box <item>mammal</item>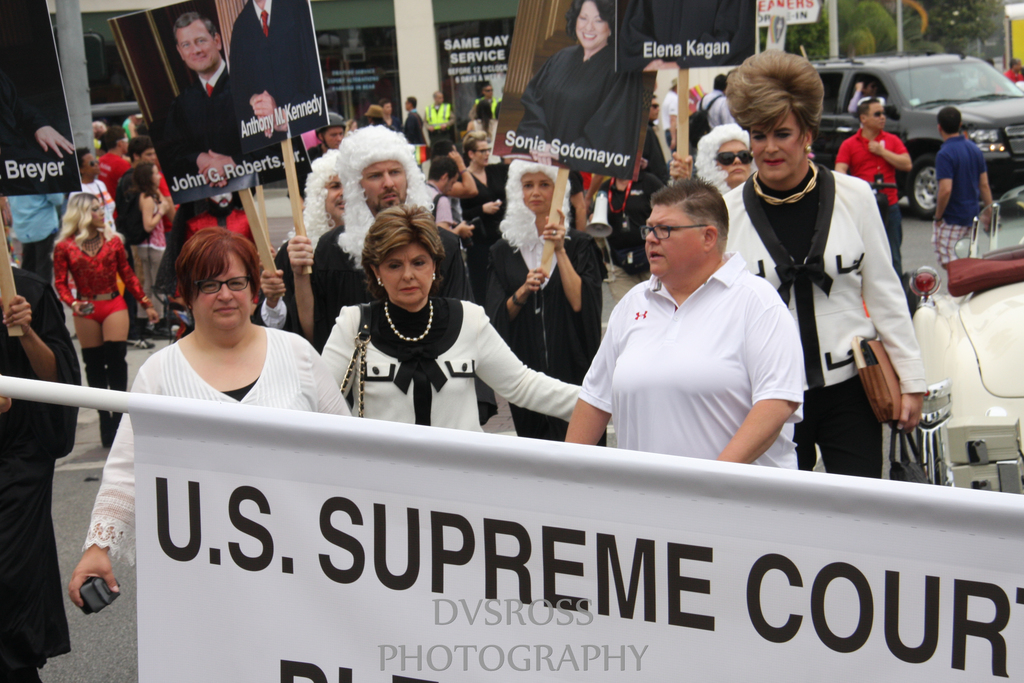
(left=735, top=90, right=926, bottom=500)
